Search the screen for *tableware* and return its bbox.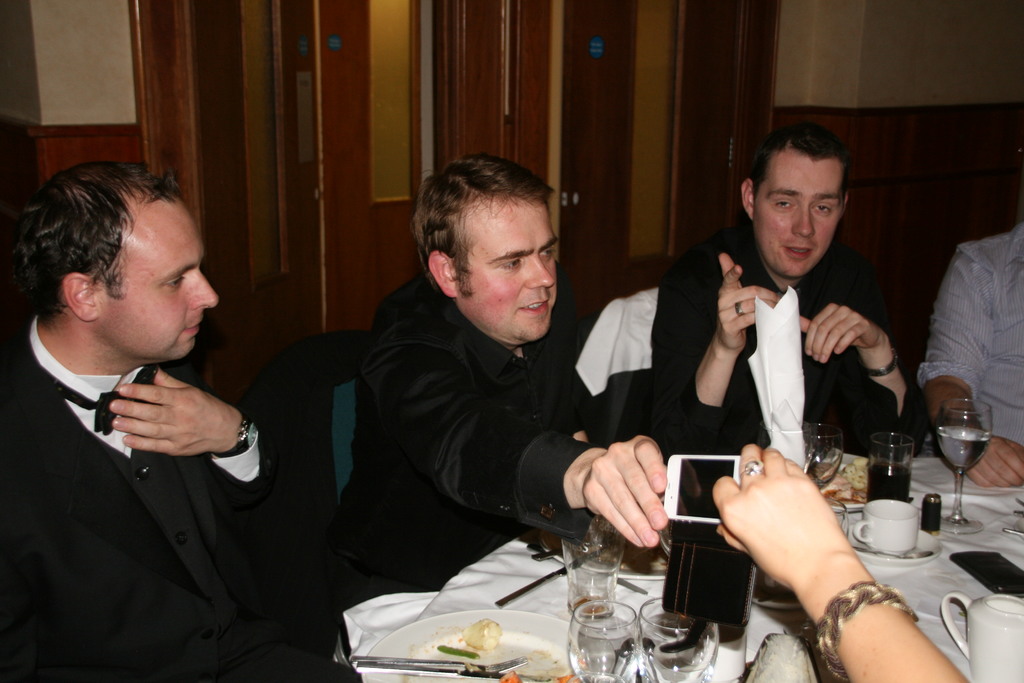
Found: [868,433,915,502].
